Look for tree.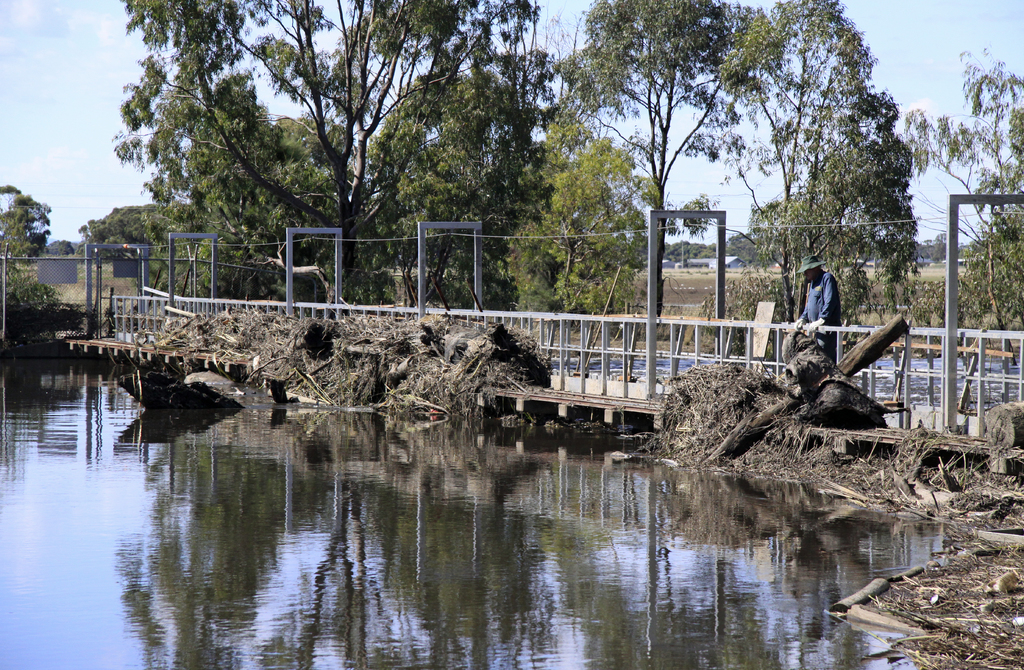
Found: left=553, top=0, right=775, bottom=317.
